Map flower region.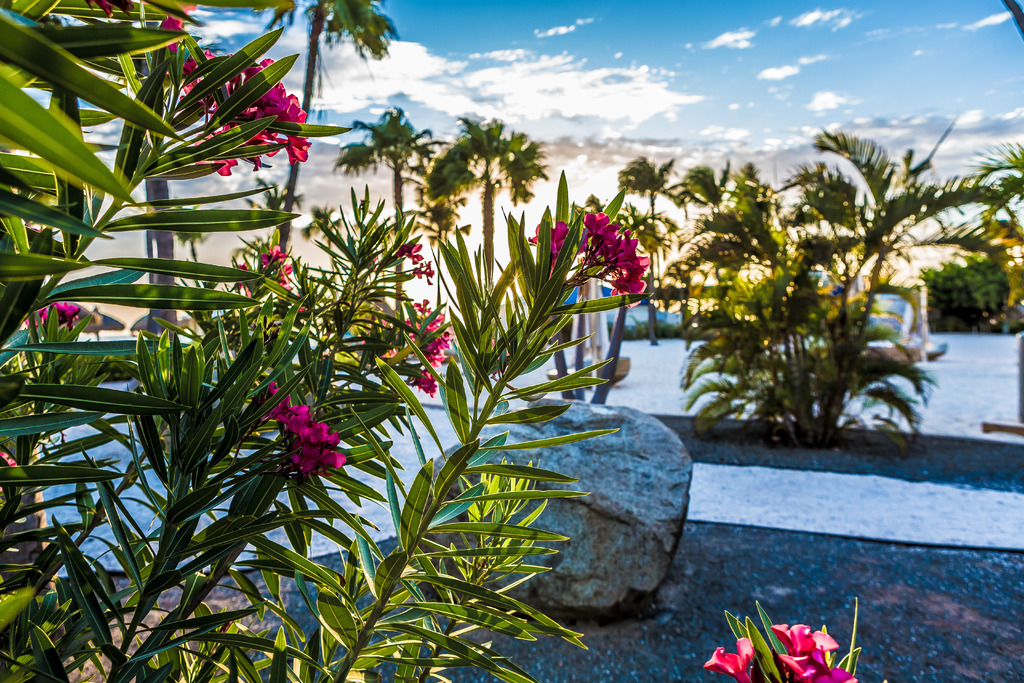
Mapped to <box>413,258,433,283</box>.
